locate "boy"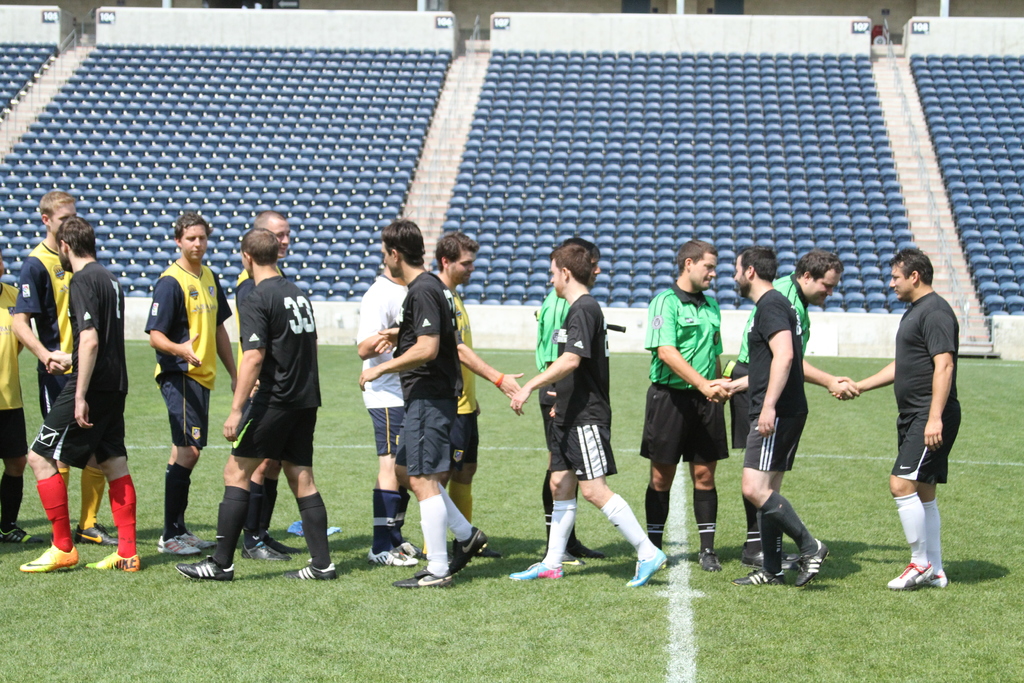
136:210:259:554
